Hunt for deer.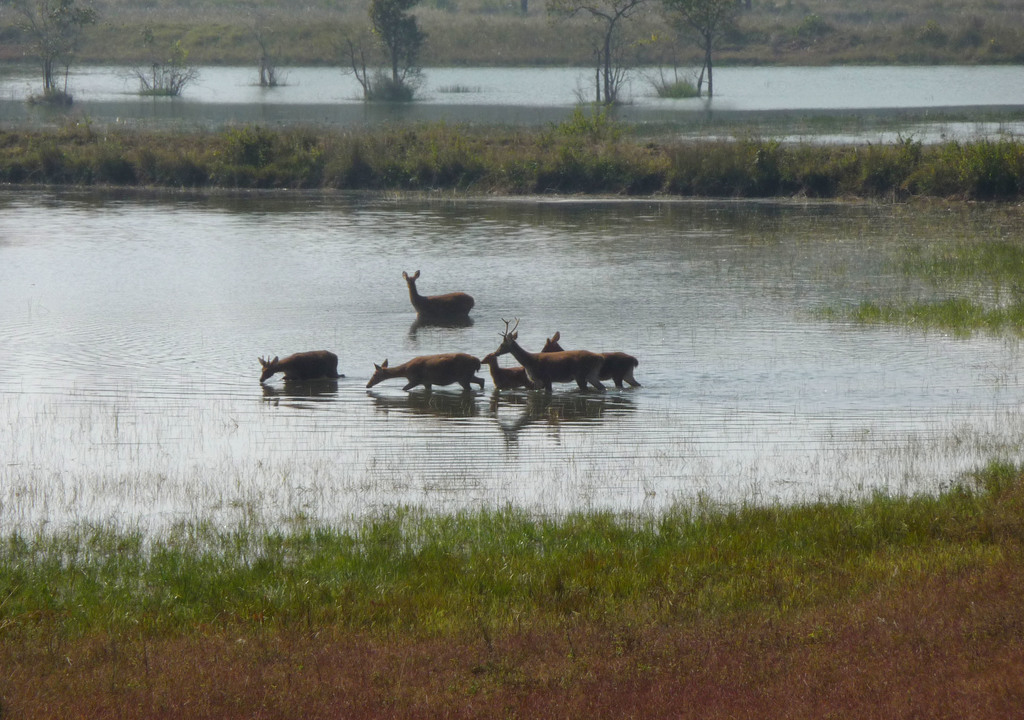
Hunted down at 492/316/605/391.
